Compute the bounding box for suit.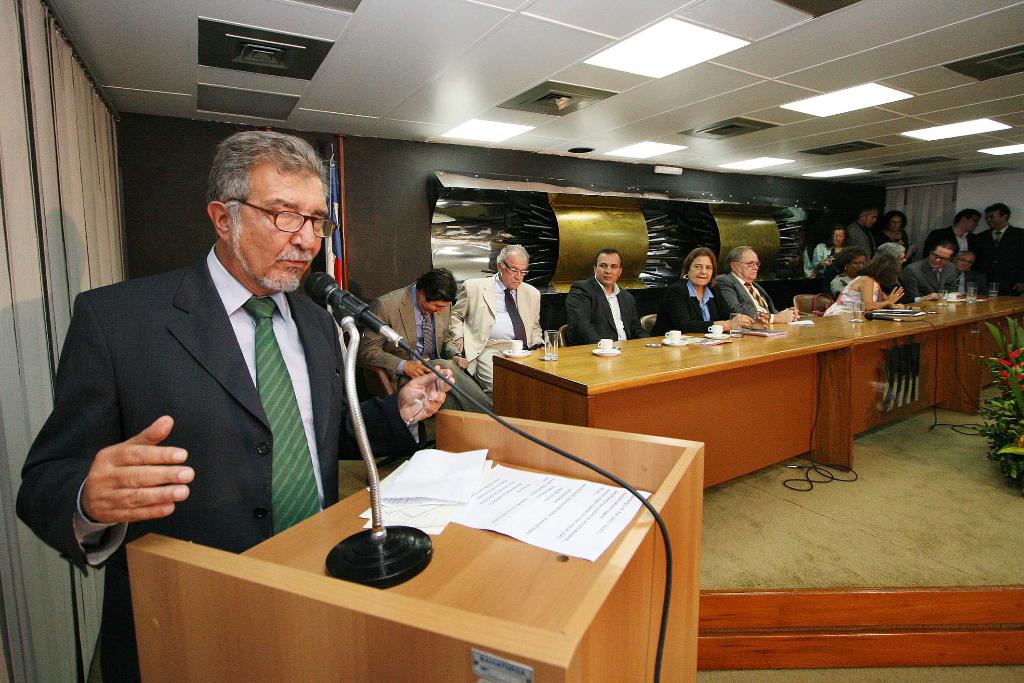
bbox=(981, 226, 1023, 283).
